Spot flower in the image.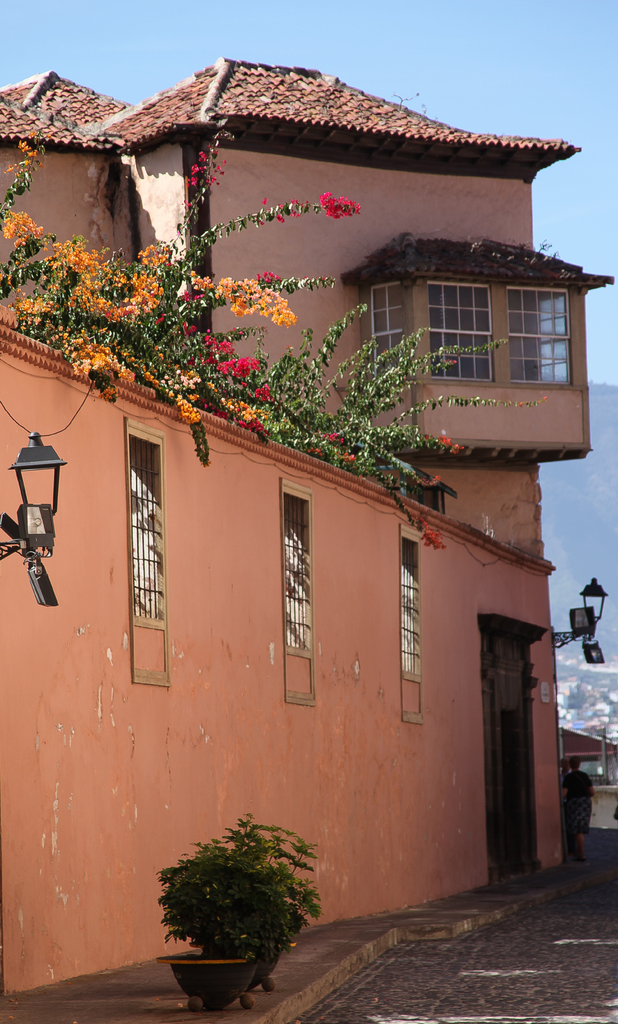
flower found at [x1=421, y1=525, x2=447, y2=552].
